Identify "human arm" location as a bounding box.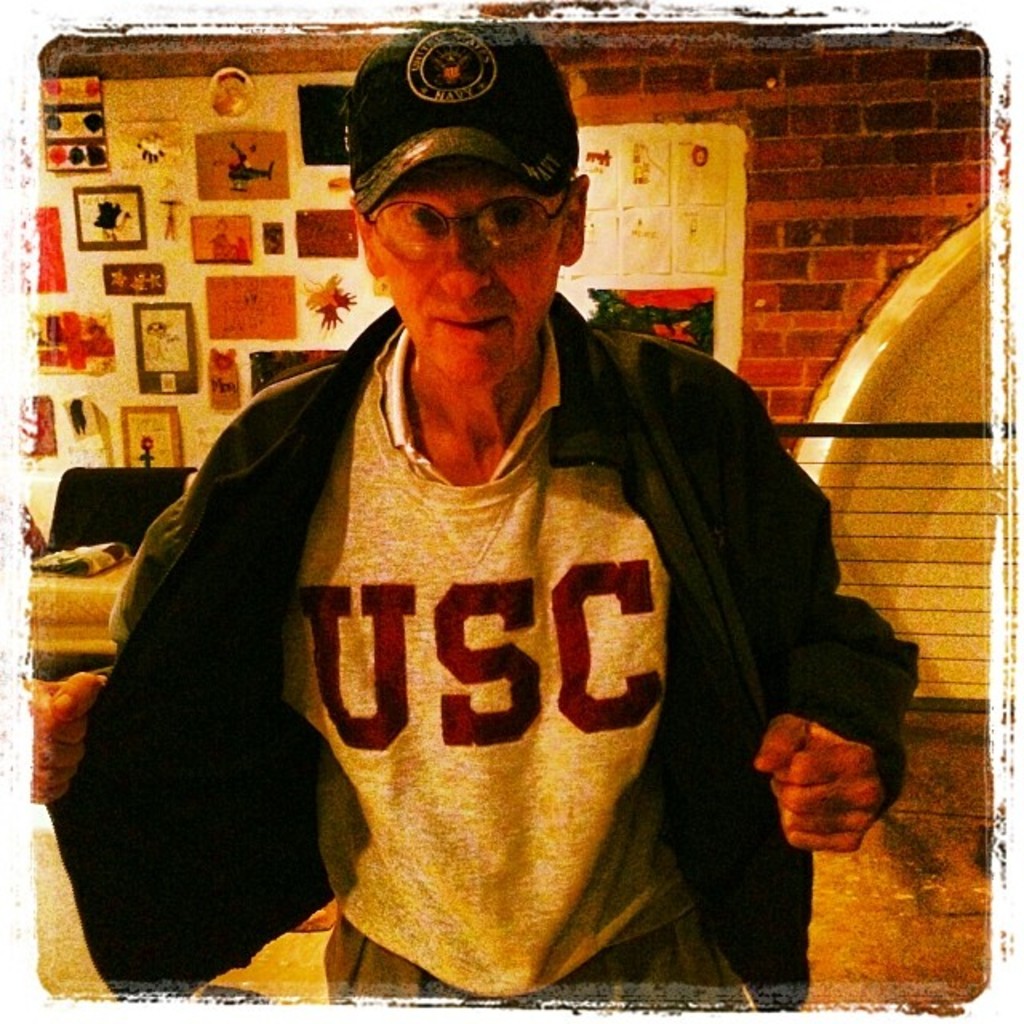
box=[38, 682, 115, 806].
